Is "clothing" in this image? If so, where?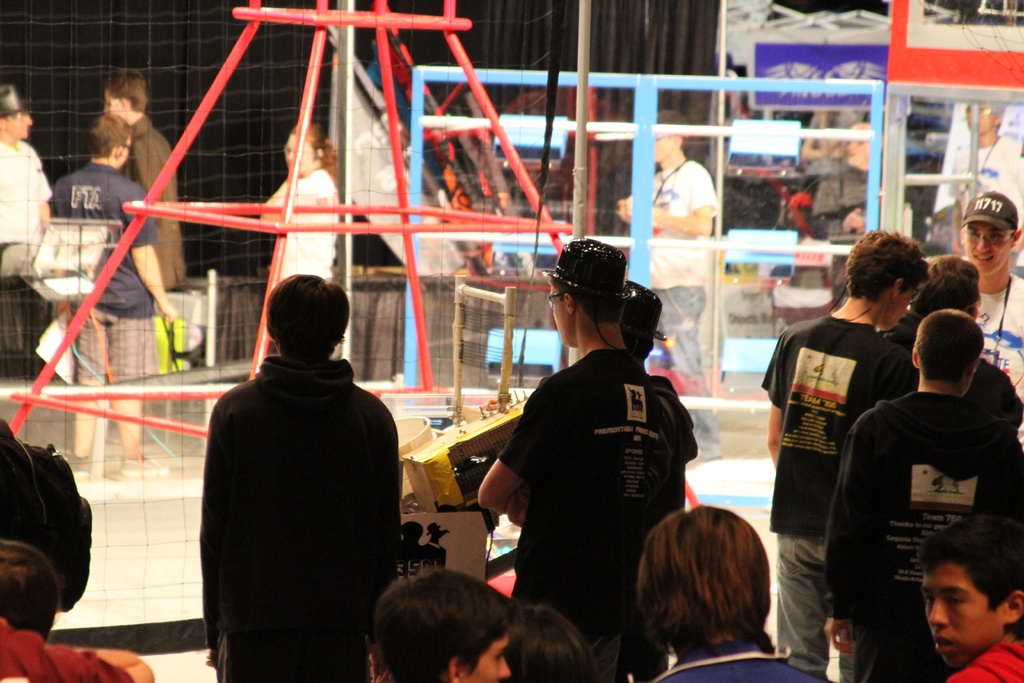
Yes, at x1=56, y1=161, x2=152, y2=375.
